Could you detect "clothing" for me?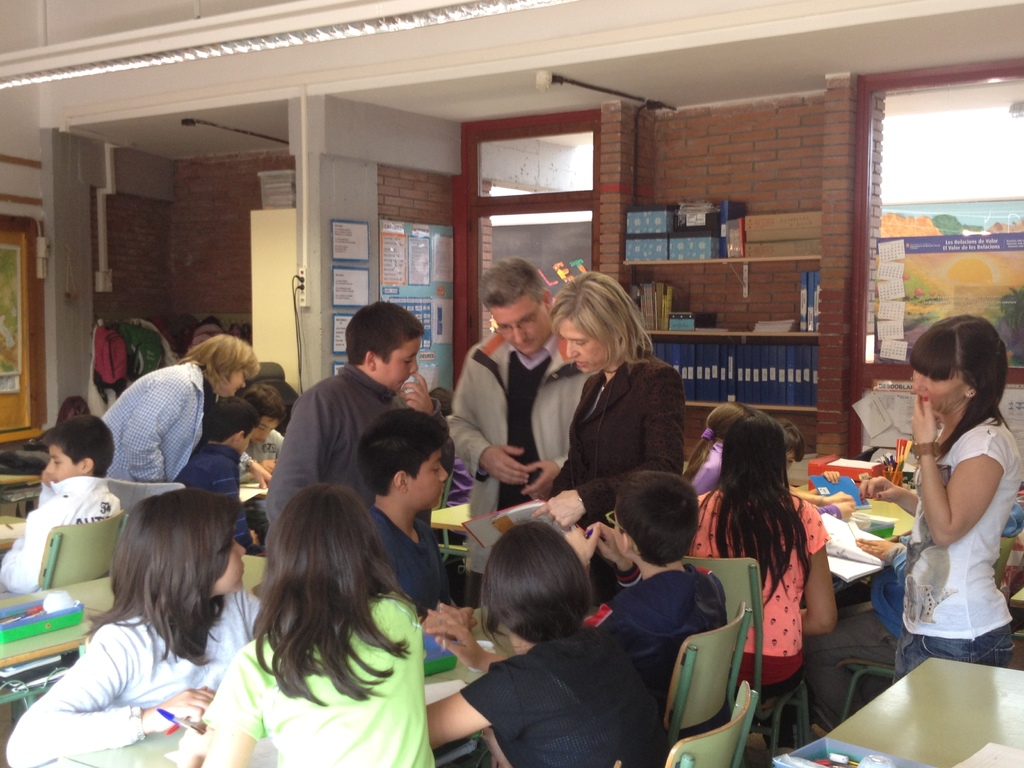
Detection result: {"left": 685, "top": 436, "right": 728, "bottom": 495}.
